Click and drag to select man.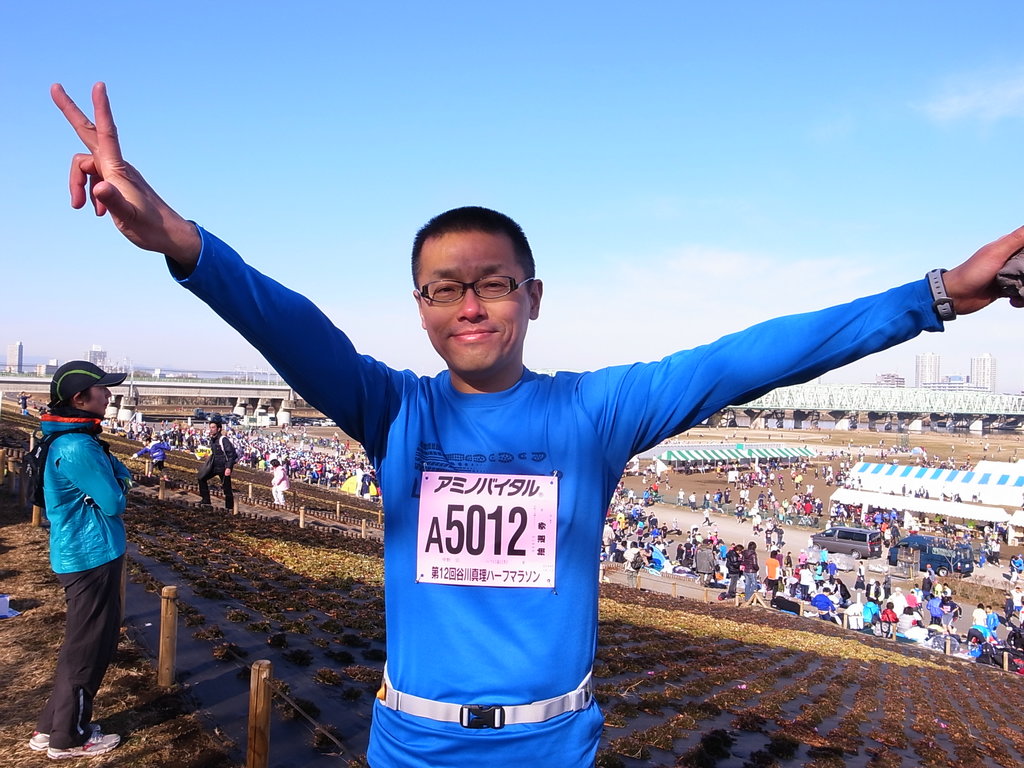
Selection: 742:488:752:507.
